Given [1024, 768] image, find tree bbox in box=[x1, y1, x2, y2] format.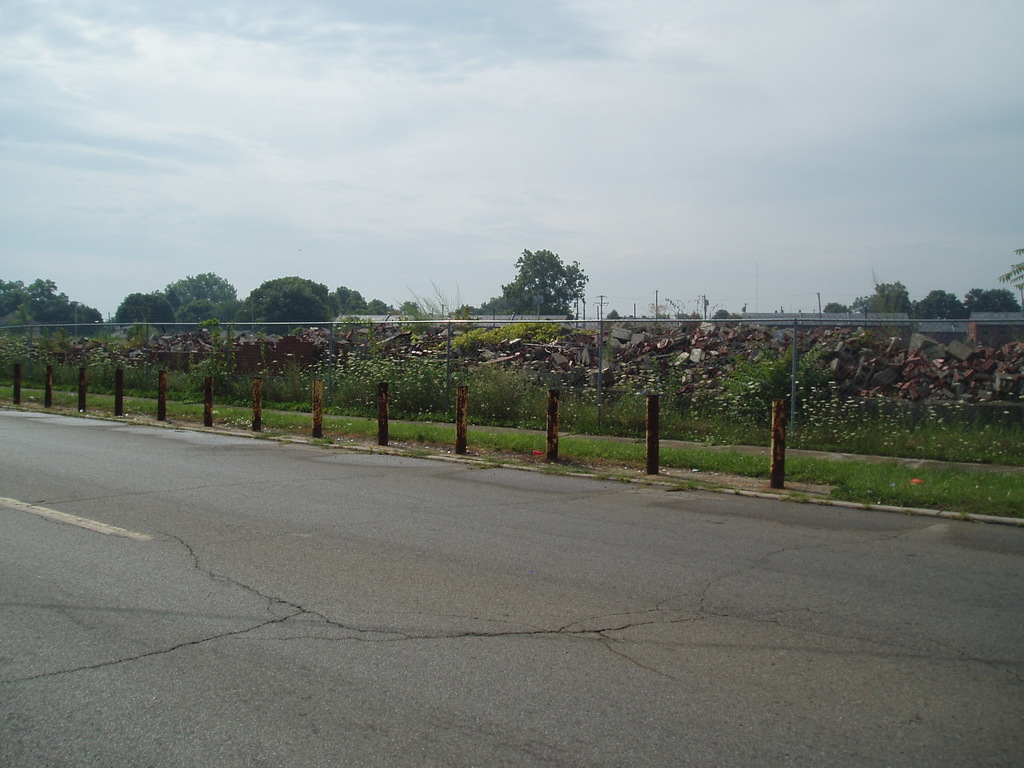
box=[458, 246, 586, 321].
